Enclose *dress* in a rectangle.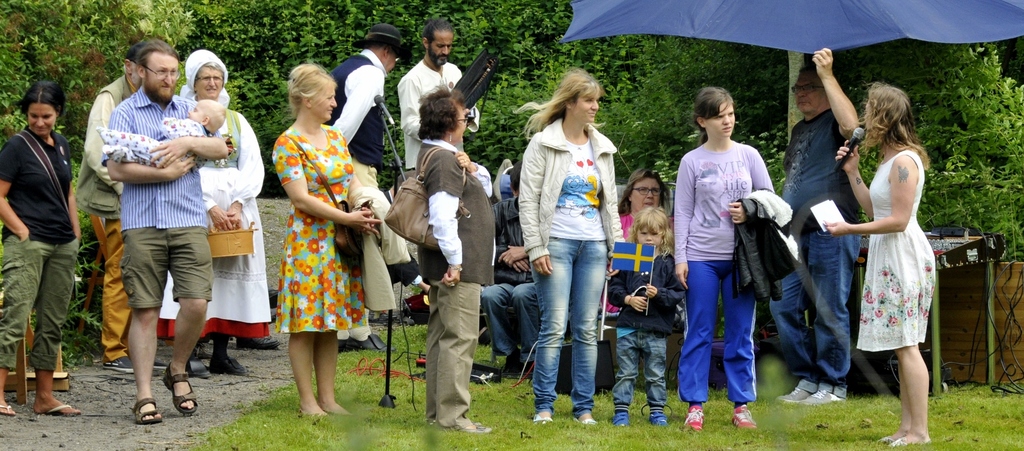
bbox=(269, 124, 374, 333).
